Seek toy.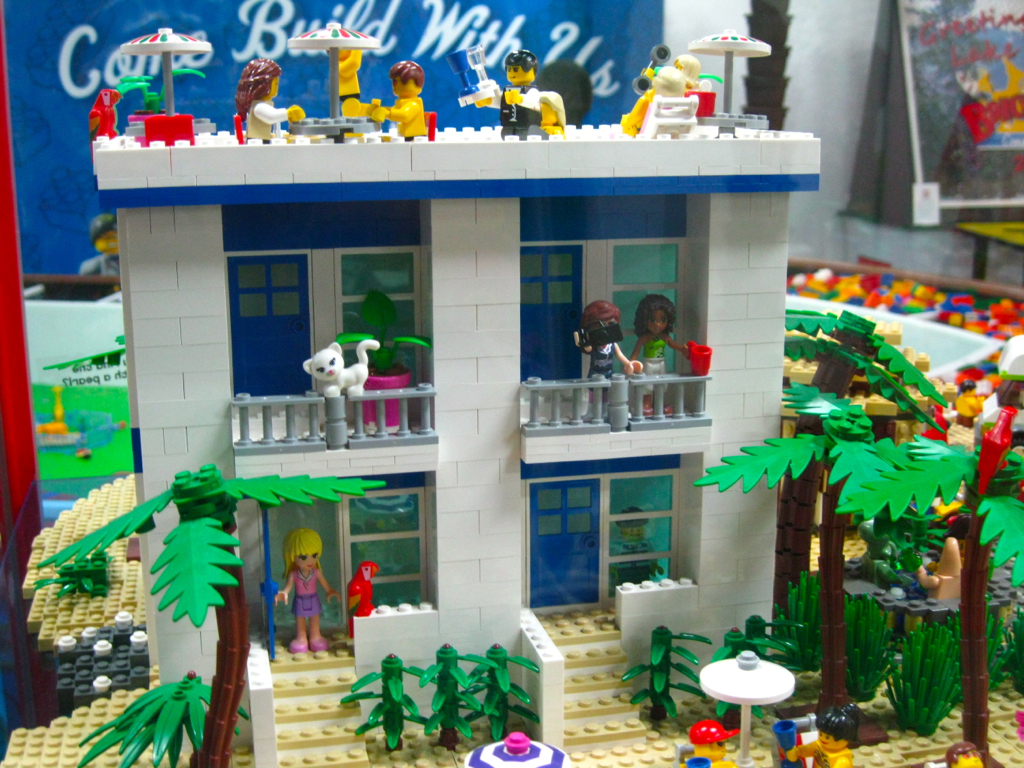
[left=678, top=723, right=748, bottom=762].
